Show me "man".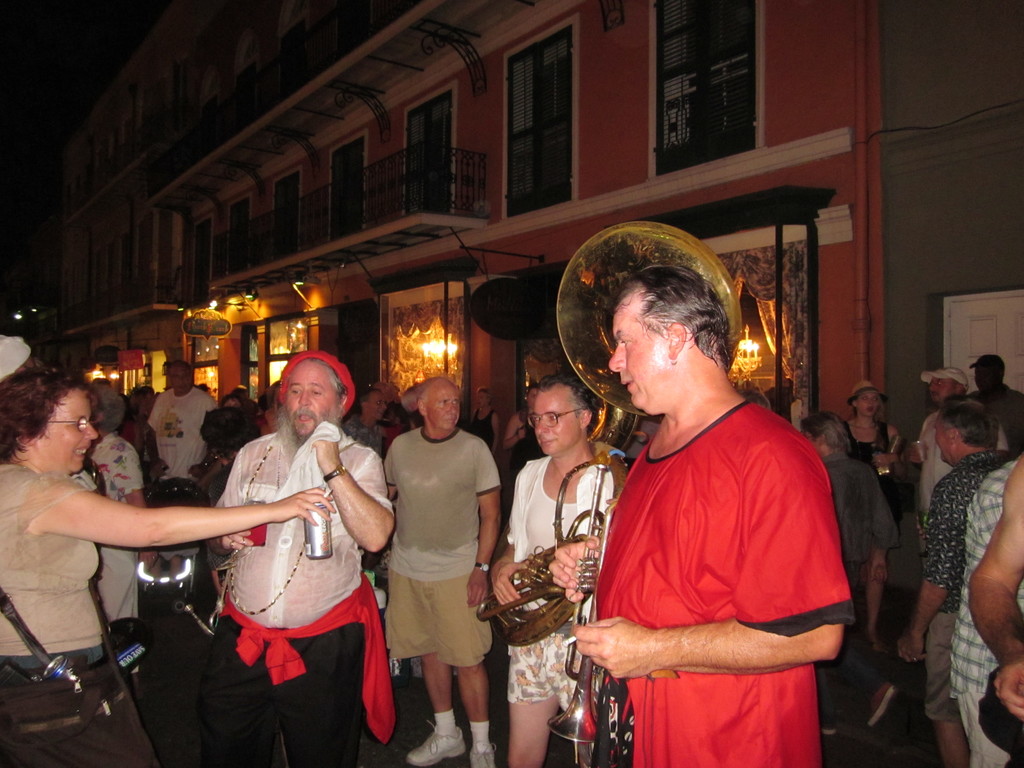
"man" is here: region(377, 376, 506, 767).
